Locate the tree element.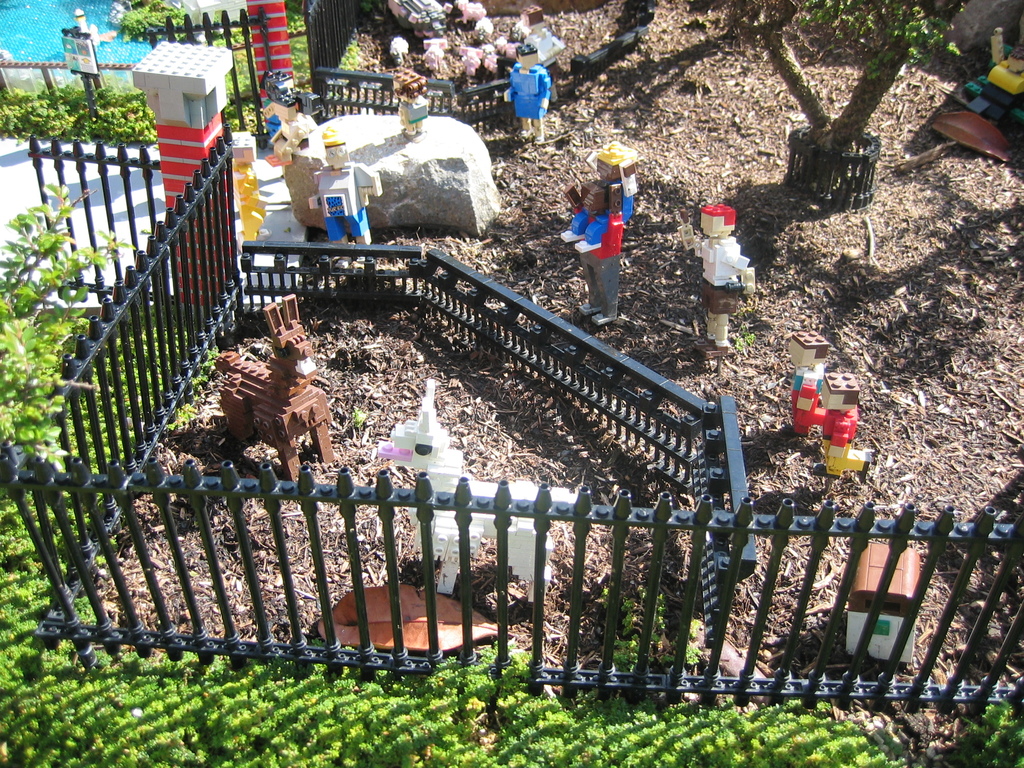
Element bbox: <box>731,0,968,188</box>.
